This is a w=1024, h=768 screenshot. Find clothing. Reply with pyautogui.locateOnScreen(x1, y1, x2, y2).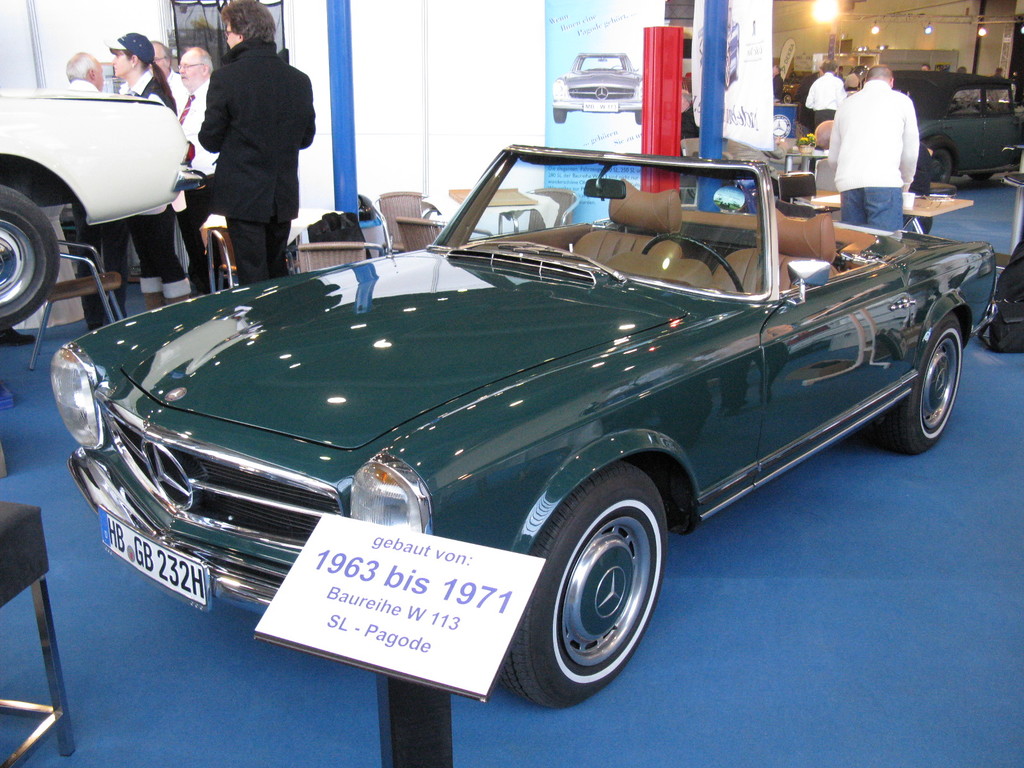
pyautogui.locateOnScreen(178, 81, 215, 271).
